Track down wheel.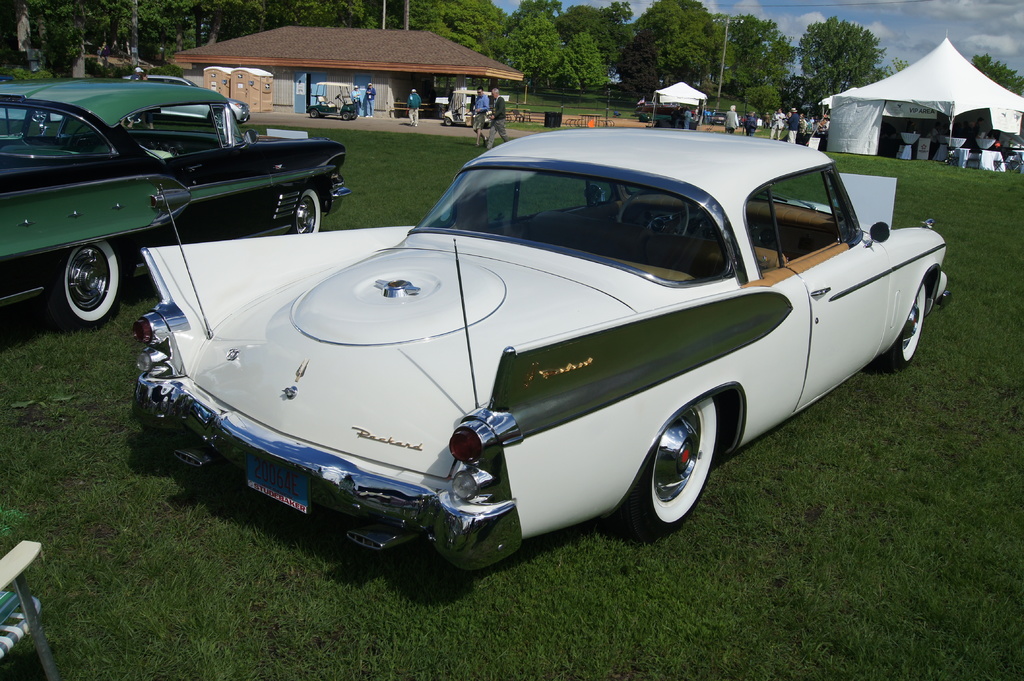
Tracked to 339, 111, 351, 120.
